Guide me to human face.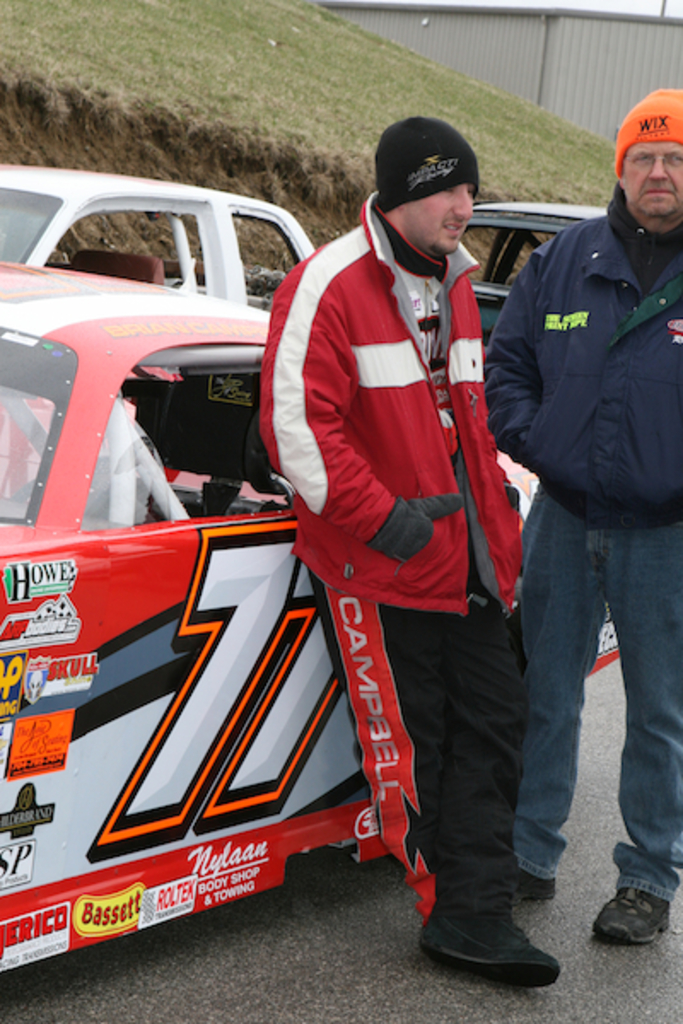
Guidance: Rect(403, 188, 470, 258).
